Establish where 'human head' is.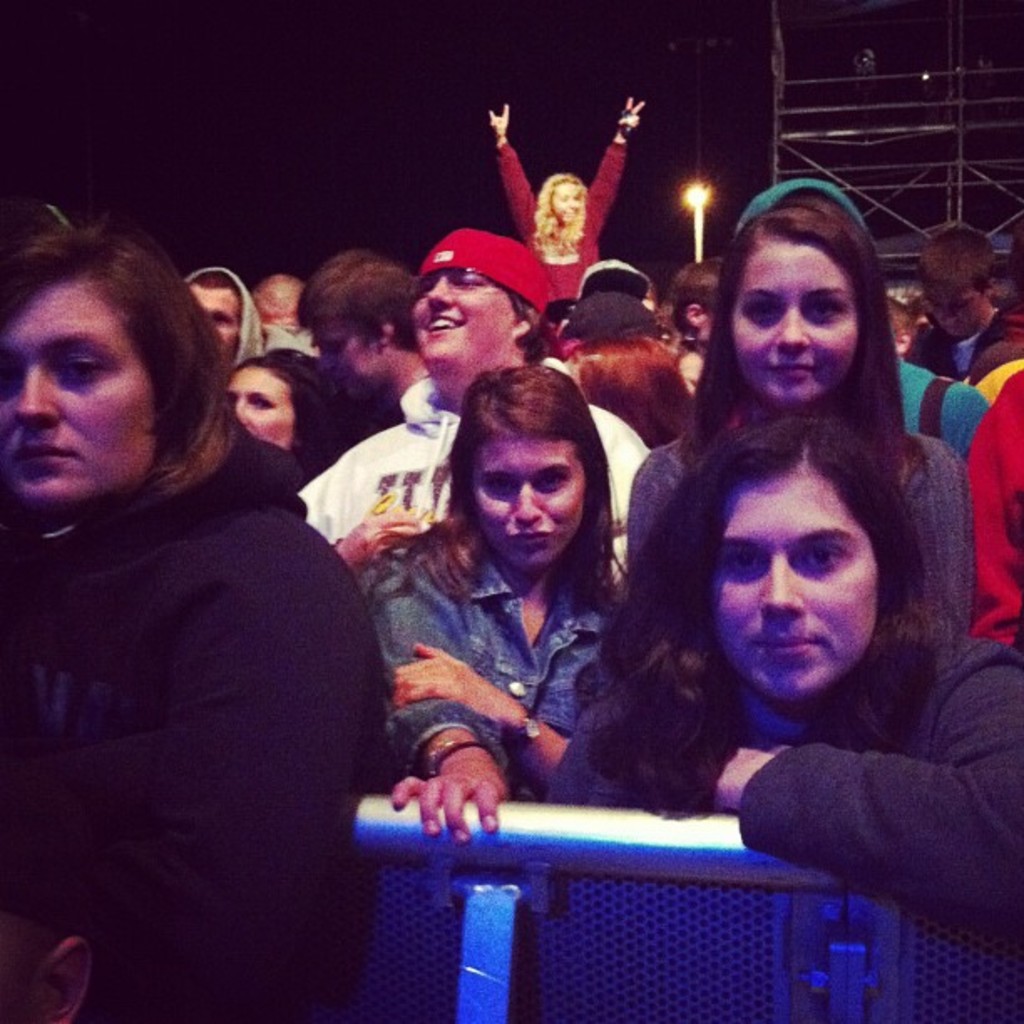
Established at BBox(544, 176, 586, 228).
